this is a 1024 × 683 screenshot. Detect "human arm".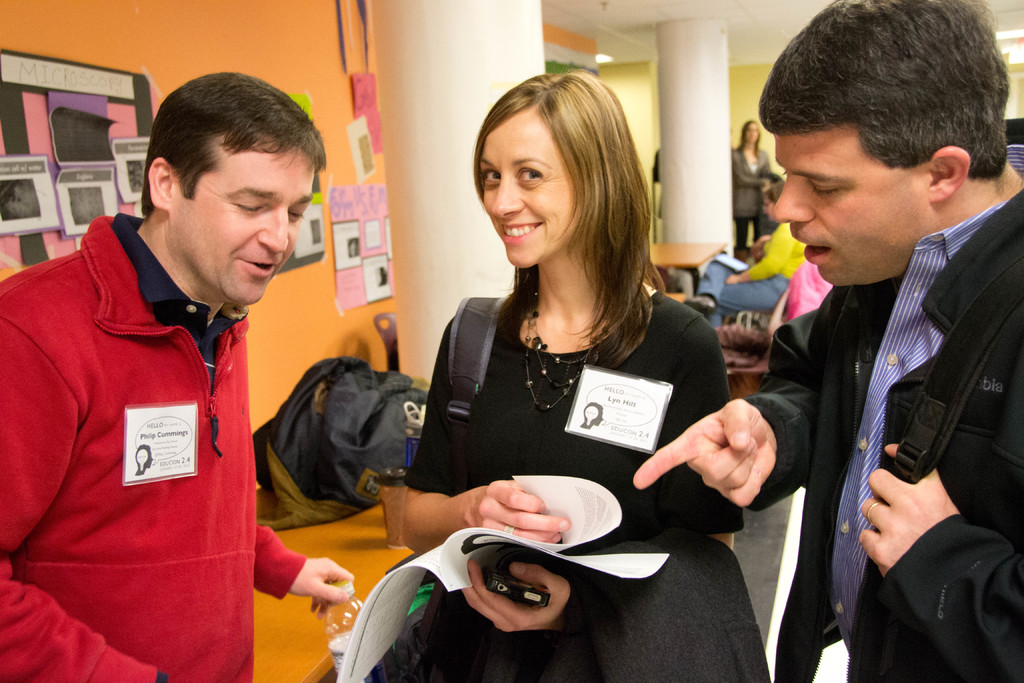
(733,148,771,191).
